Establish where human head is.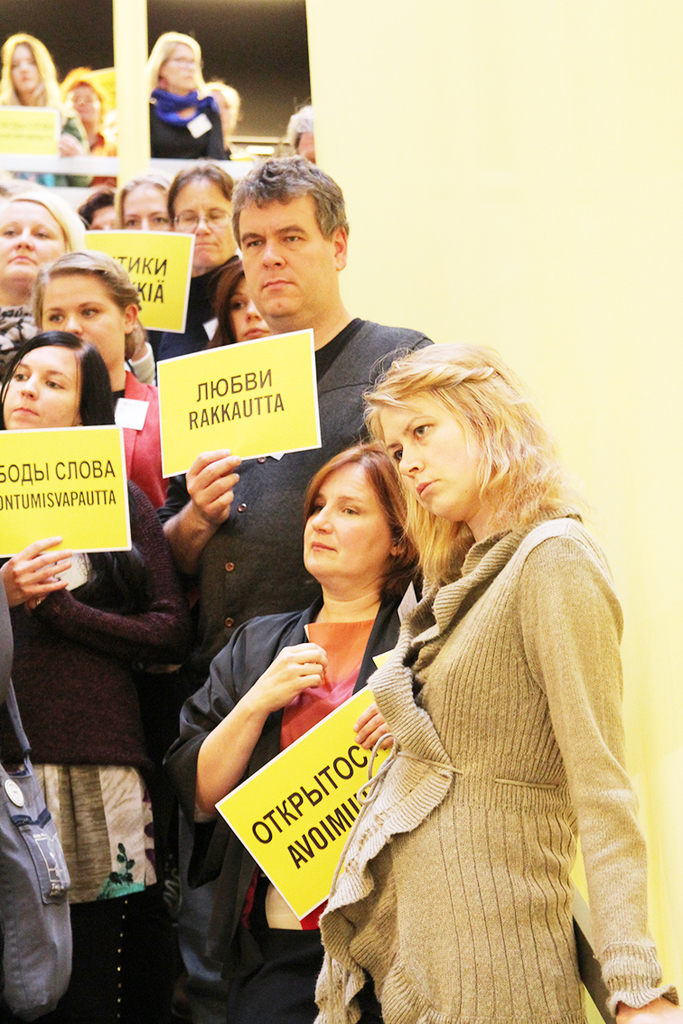
Established at x1=57 y1=66 x2=105 y2=126.
